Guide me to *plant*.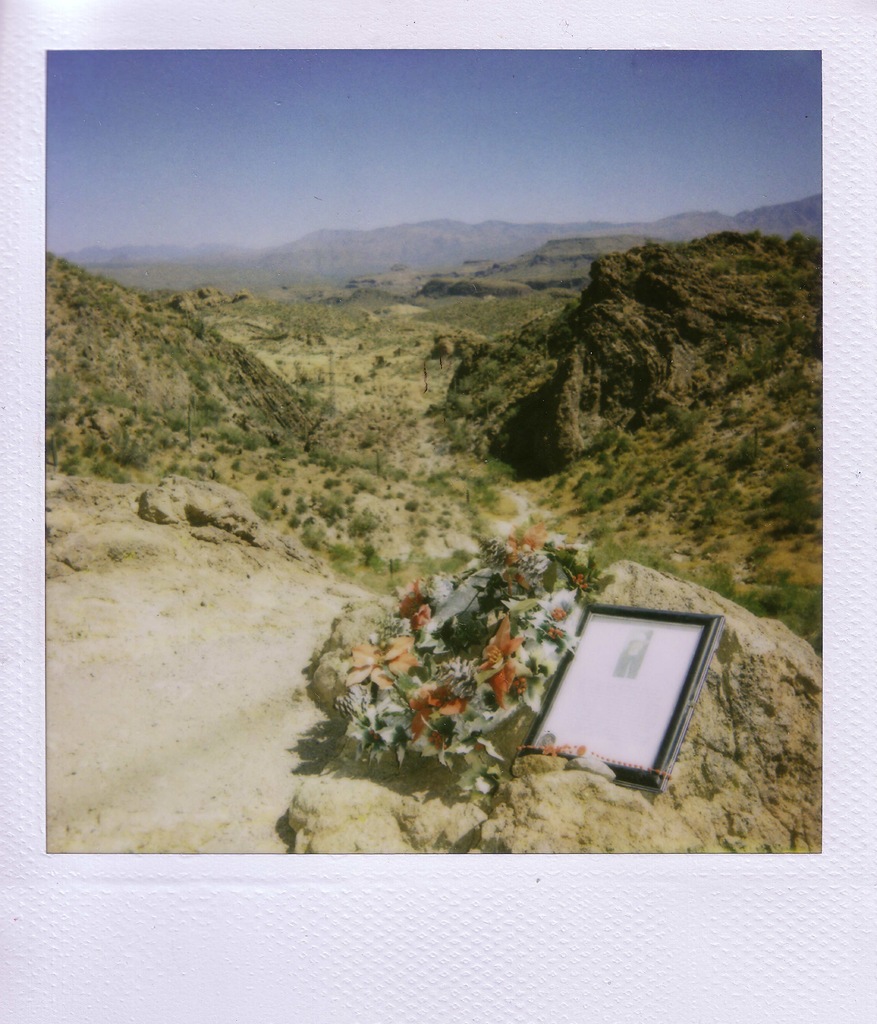
Guidance: x1=297, y1=561, x2=564, y2=776.
